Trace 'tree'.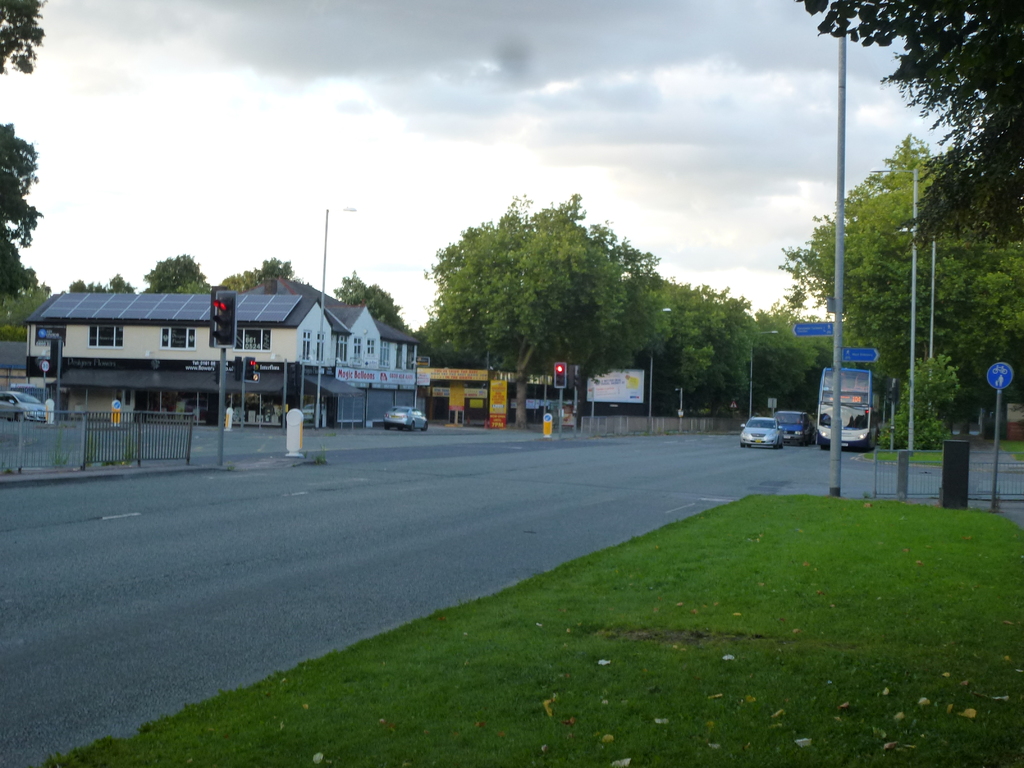
Traced to <box>0,0,44,77</box>.
